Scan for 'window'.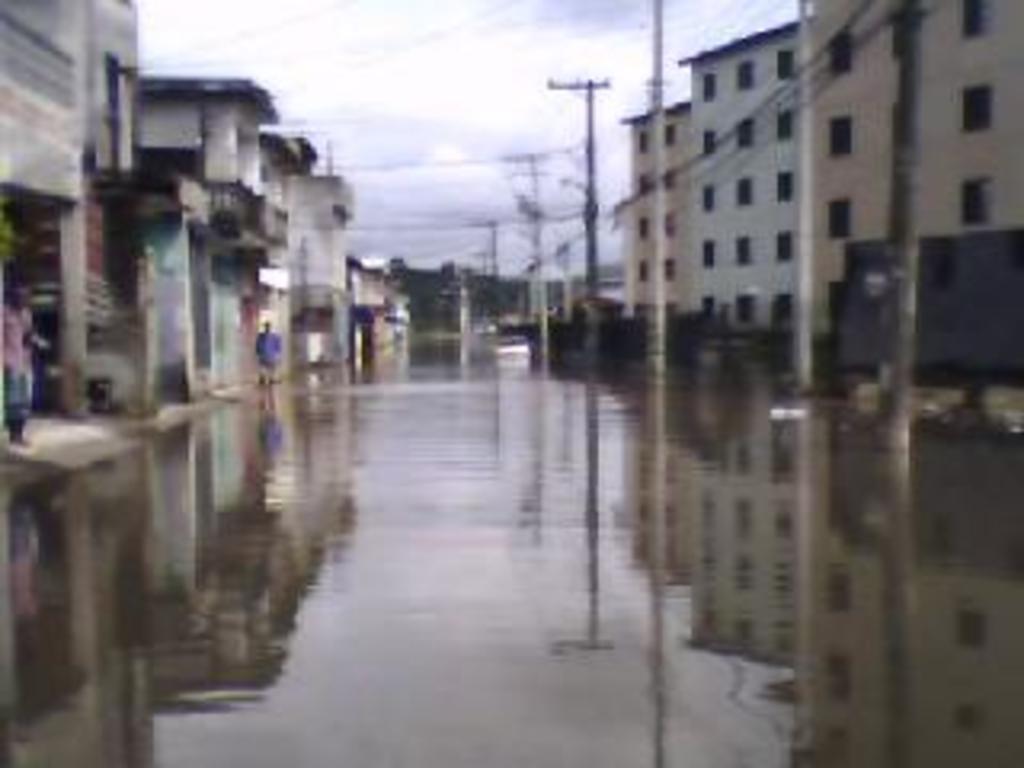
Scan result: box(730, 237, 749, 266).
